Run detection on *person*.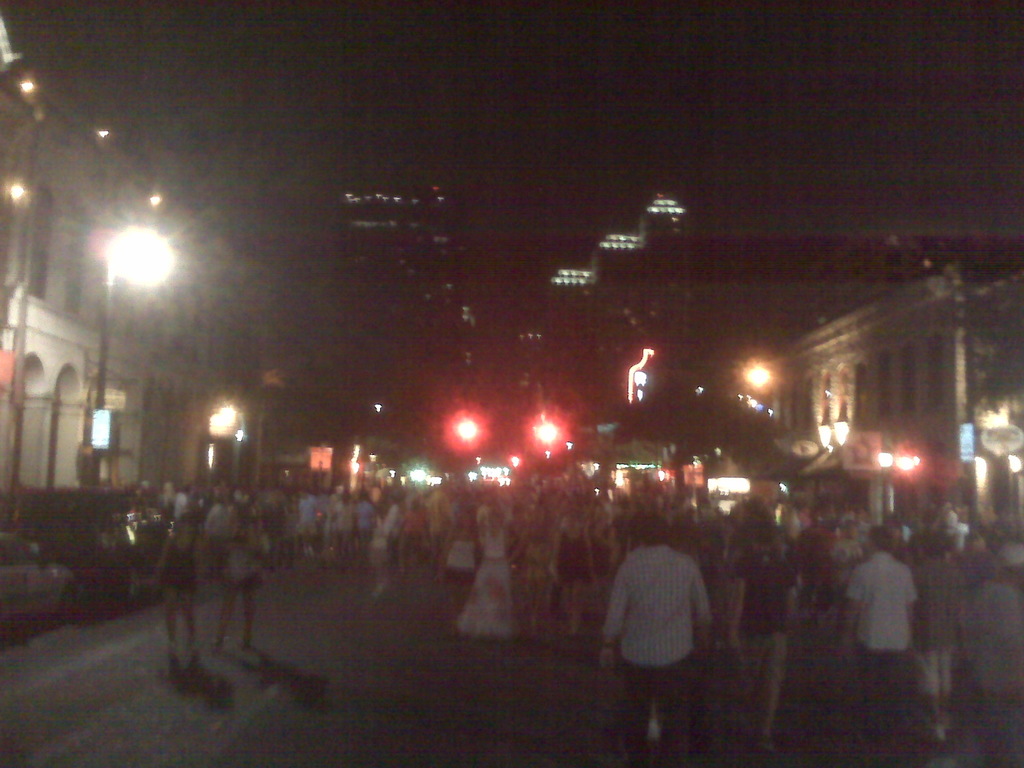
Result: <region>542, 508, 599, 637</region>.
